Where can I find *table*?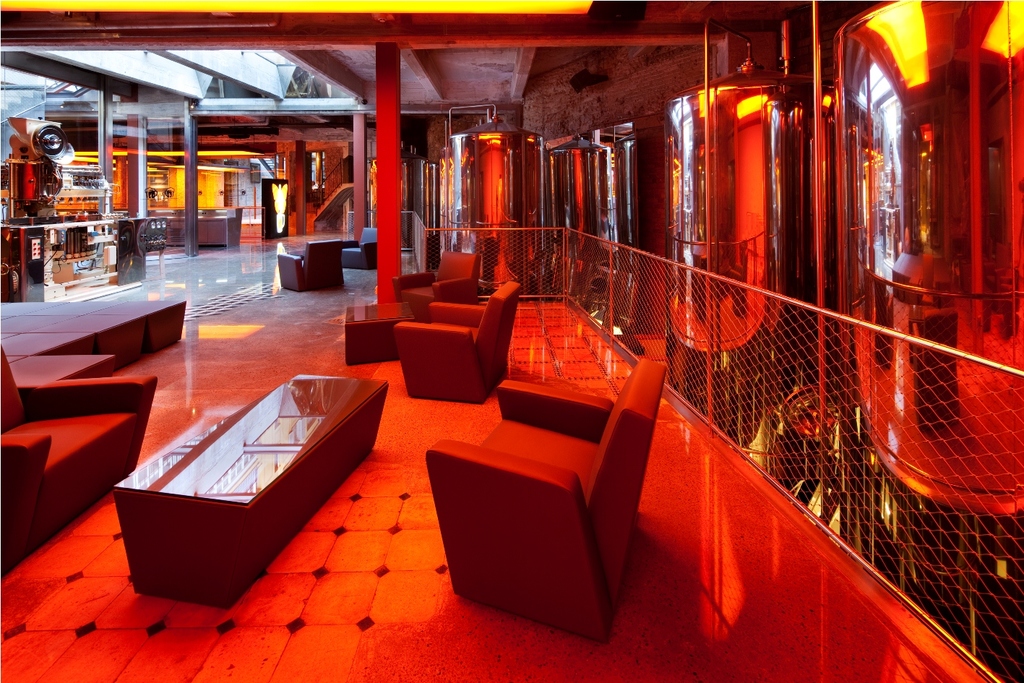
You can find it at l=105, t=372, r=397, b=610.
